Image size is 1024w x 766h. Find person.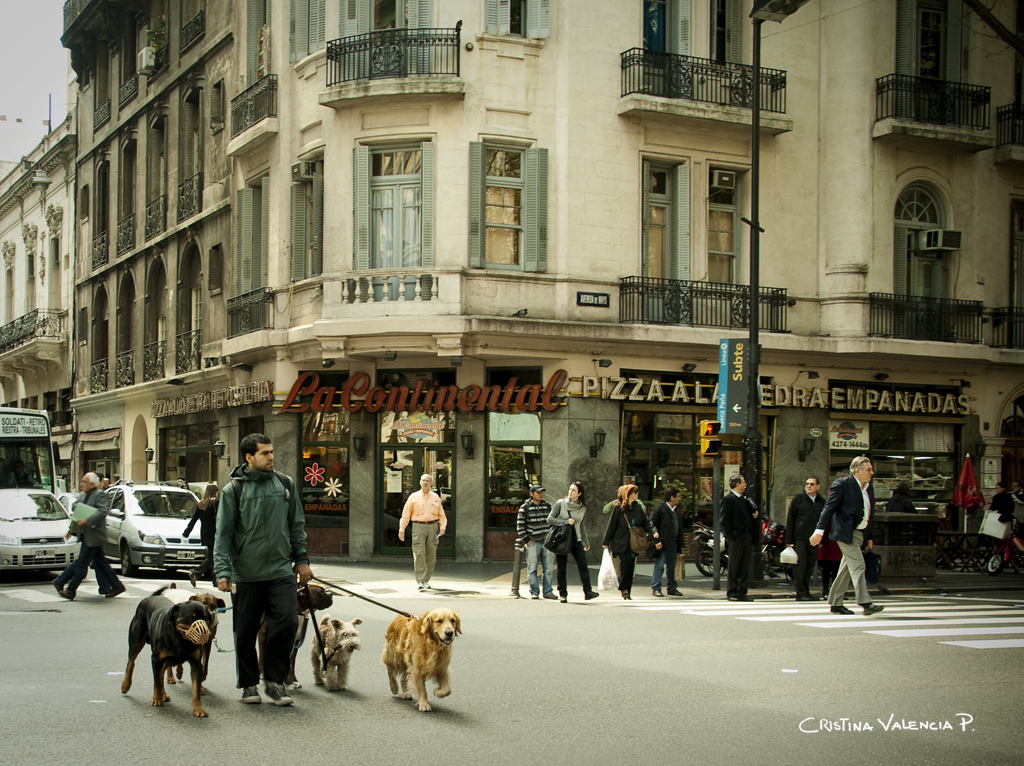
bbox=(601, 480, 659, 599).
